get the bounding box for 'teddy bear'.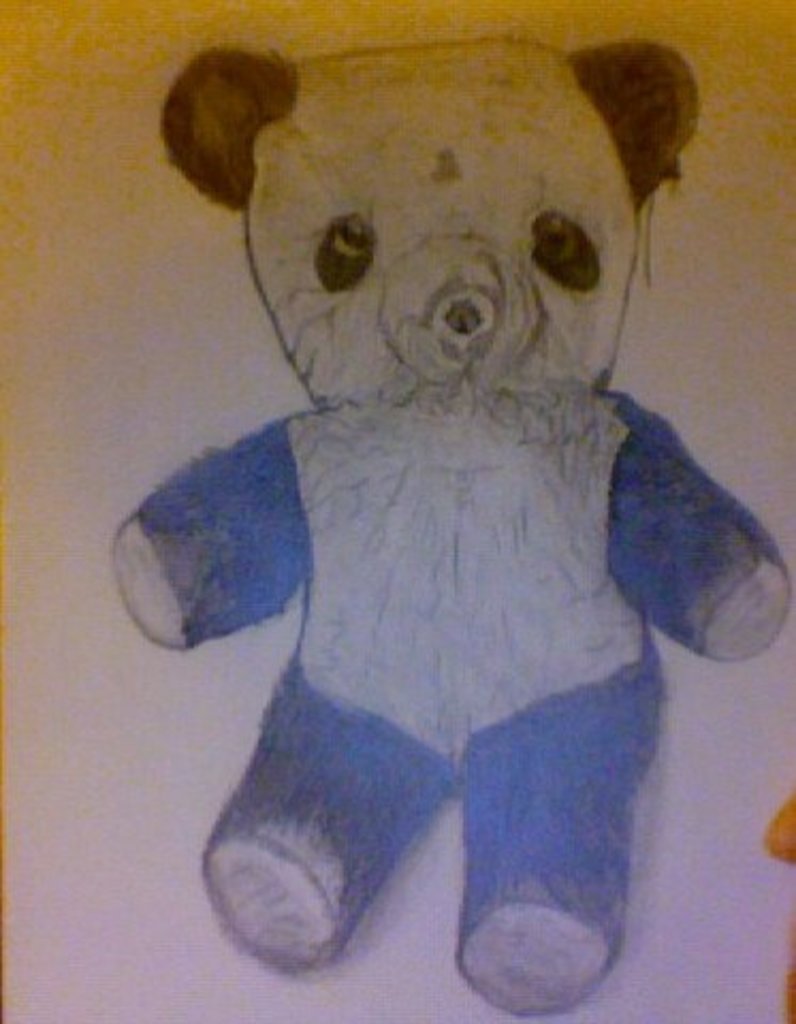
left=105, top=43, right=794, bottom=1022.
